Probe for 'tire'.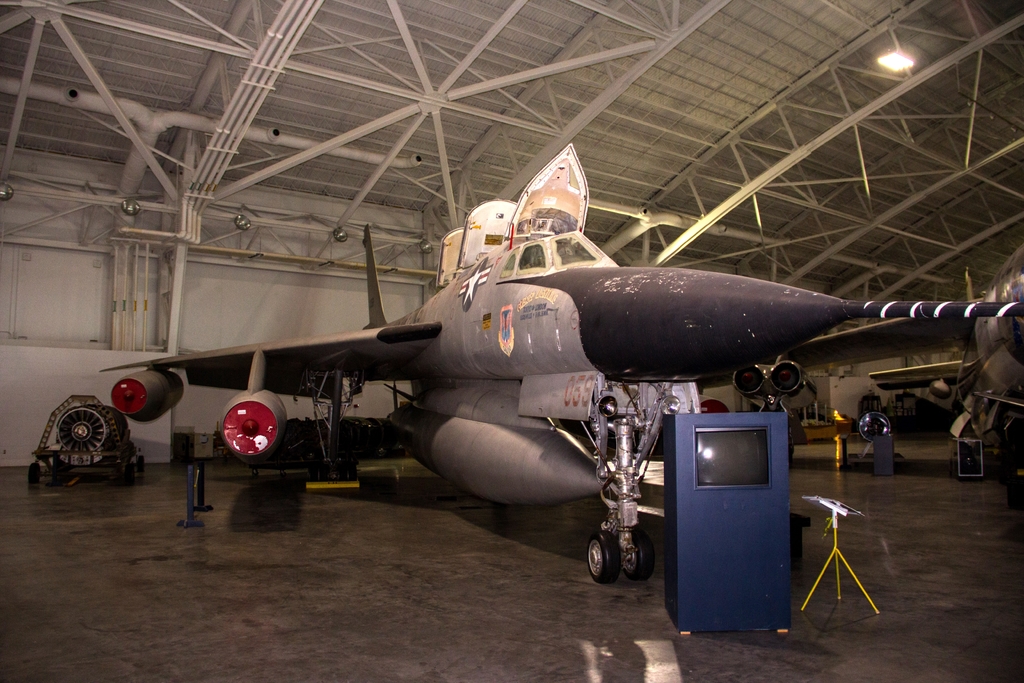
Probe result: 28, 461, 42, 486.
